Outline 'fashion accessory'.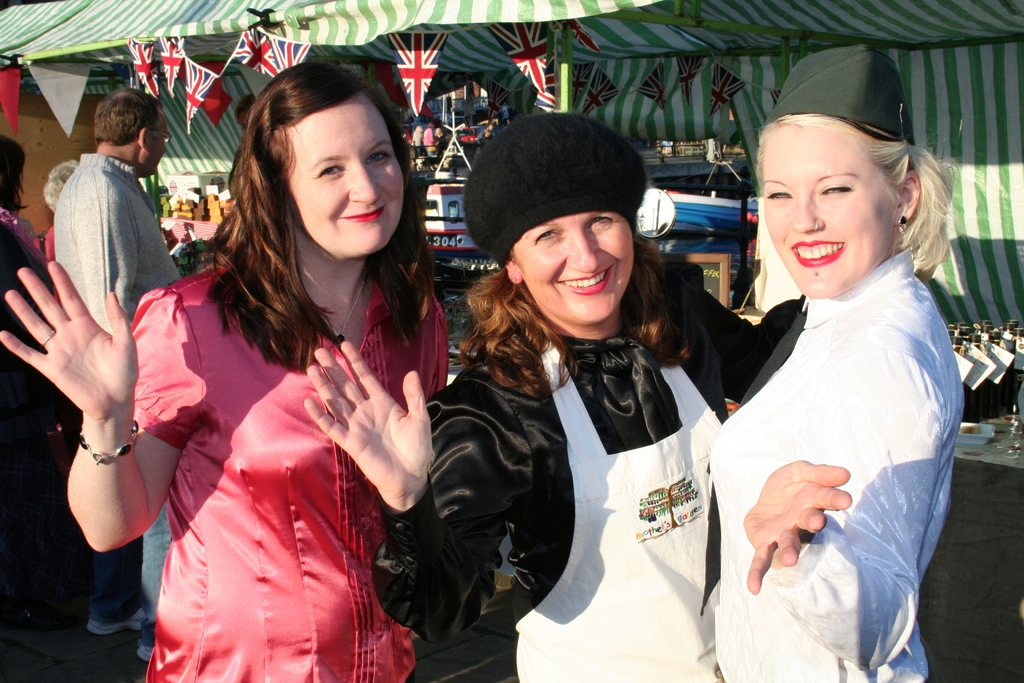
Outline: {"x1": 897, "y1": 214, "x2": 907, "y2": 233}.
